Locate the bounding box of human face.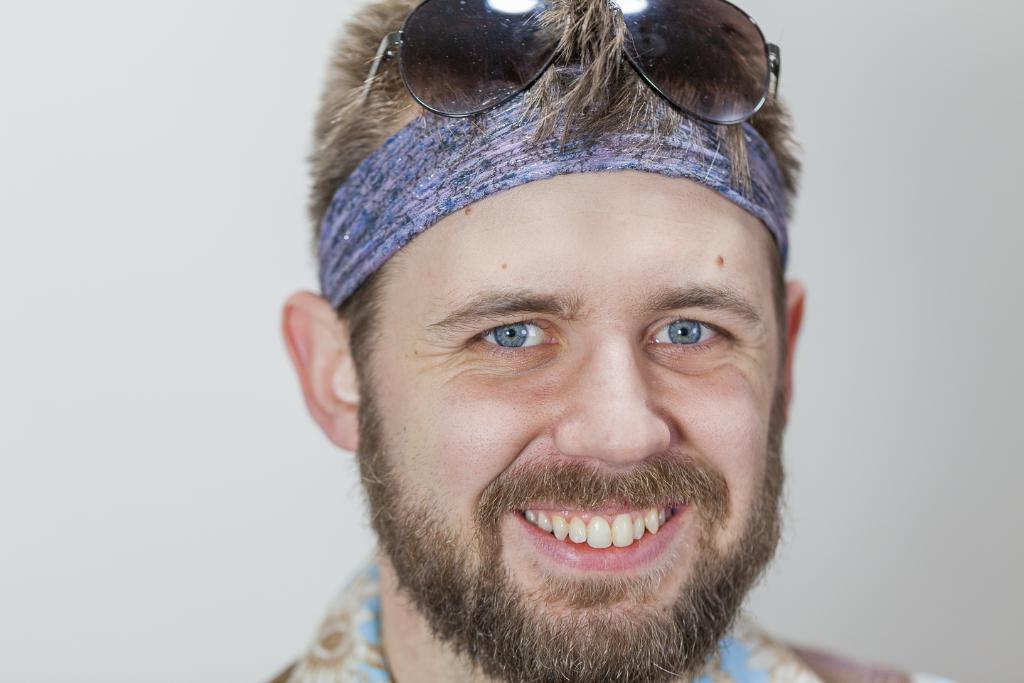
Bounding box: 353, 173, 794, 682.
